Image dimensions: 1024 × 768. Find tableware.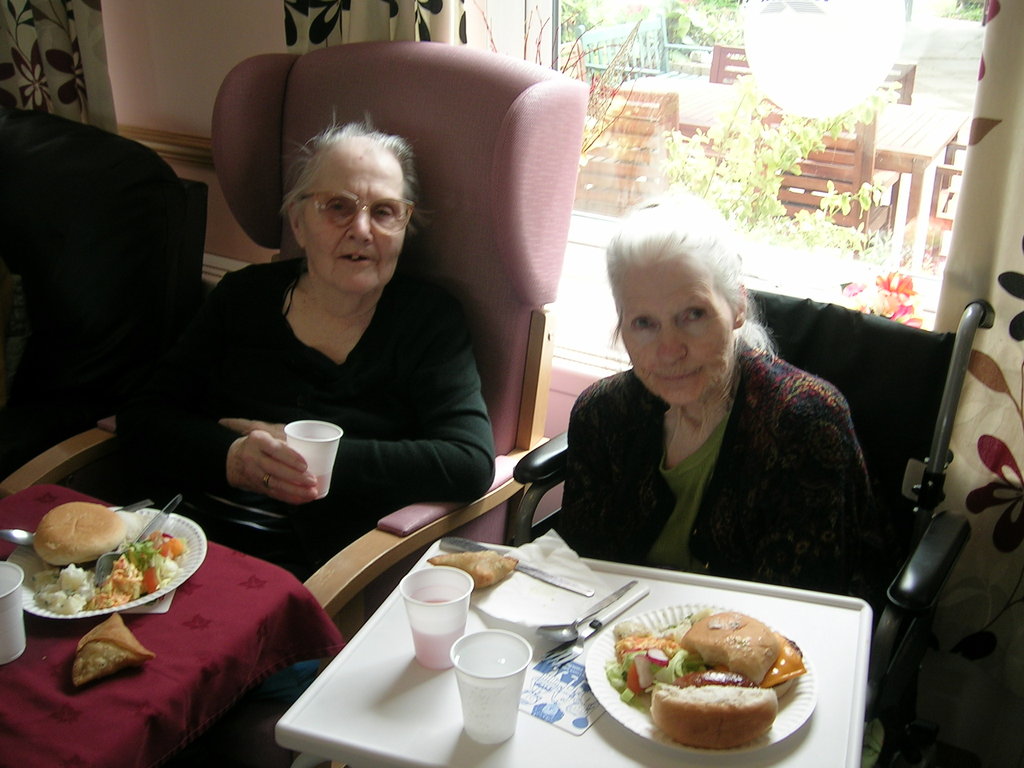
box=[6, 500, 210, 628].
